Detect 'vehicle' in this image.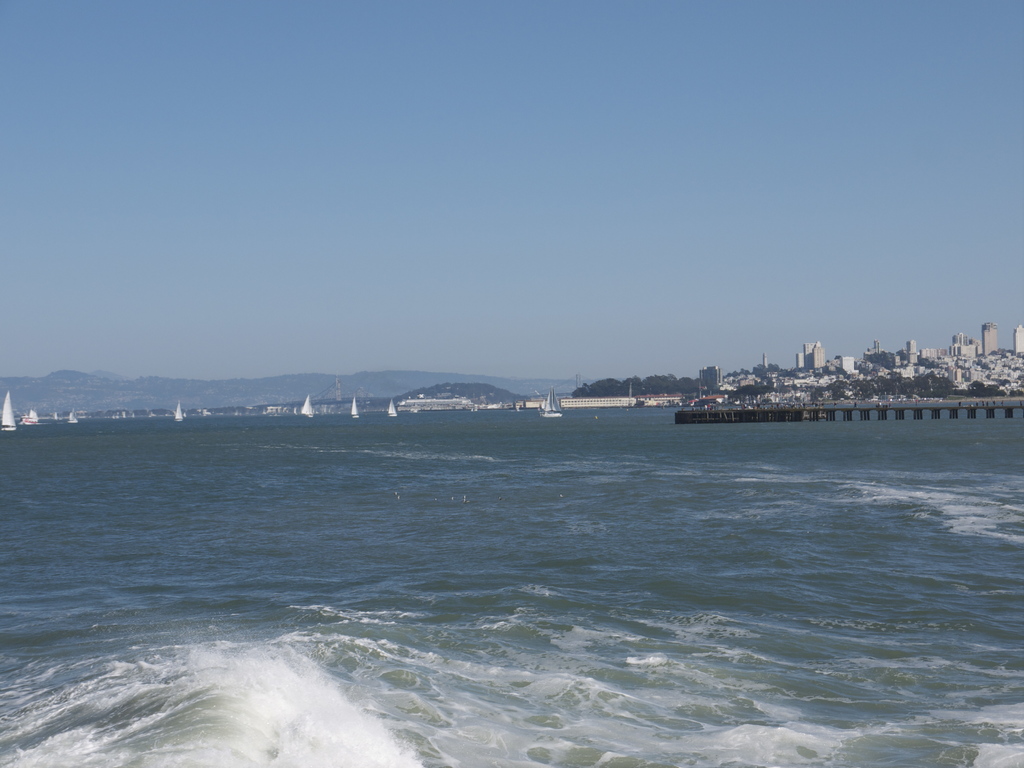
Detection: box=[0, 388, 17, 433].
